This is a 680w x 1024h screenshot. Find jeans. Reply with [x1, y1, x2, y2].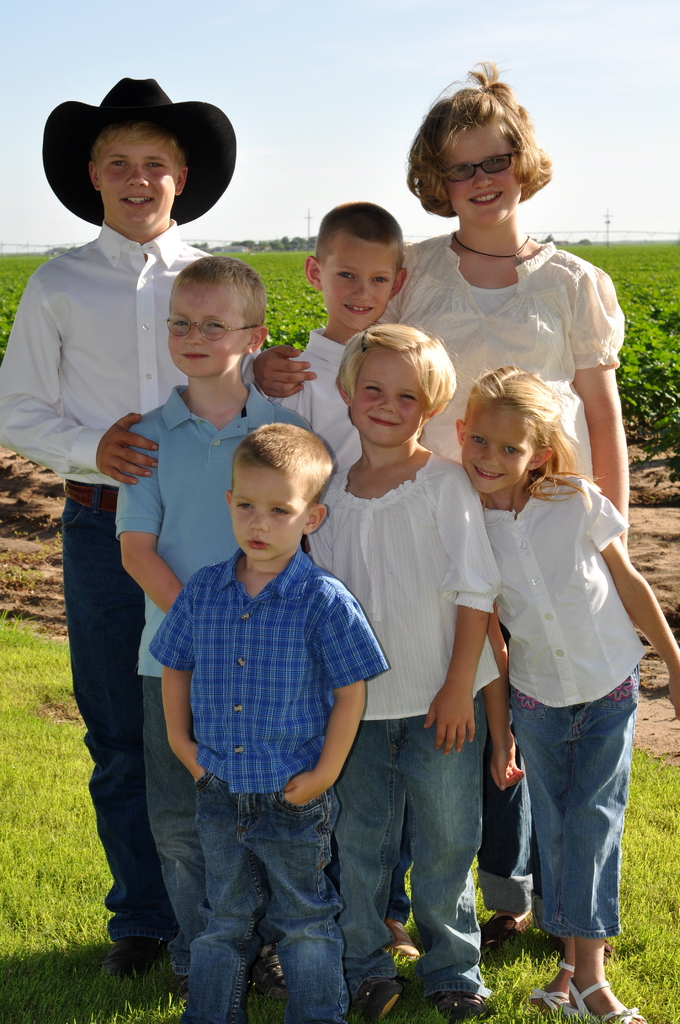
[143, 676, 196, 939].
